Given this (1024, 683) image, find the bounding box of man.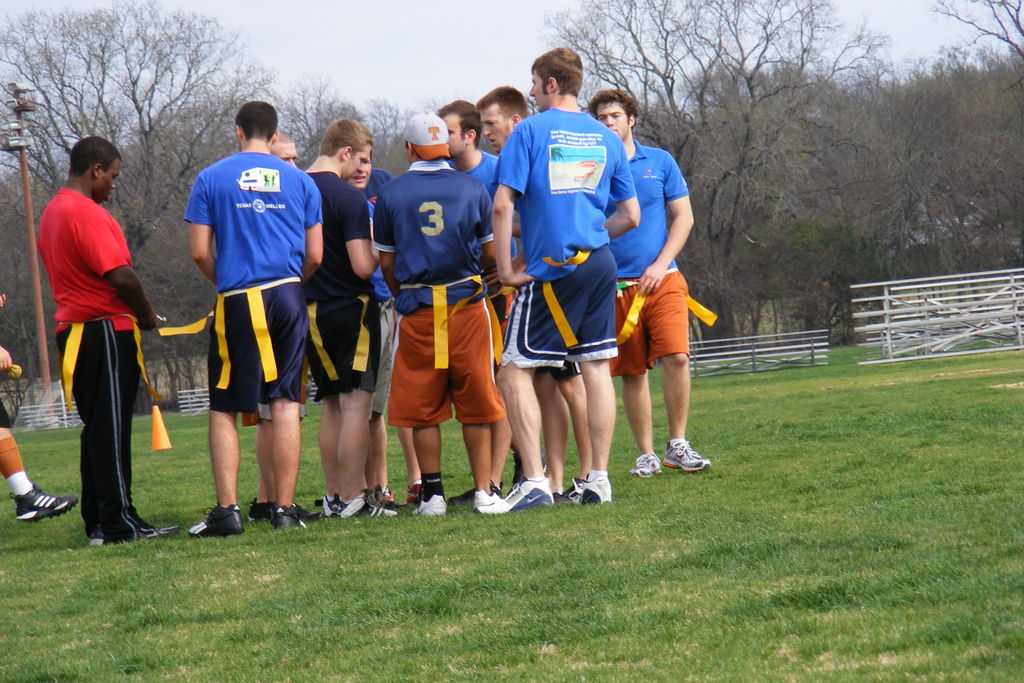
left=372, top=103, right=507, bottom=514.
